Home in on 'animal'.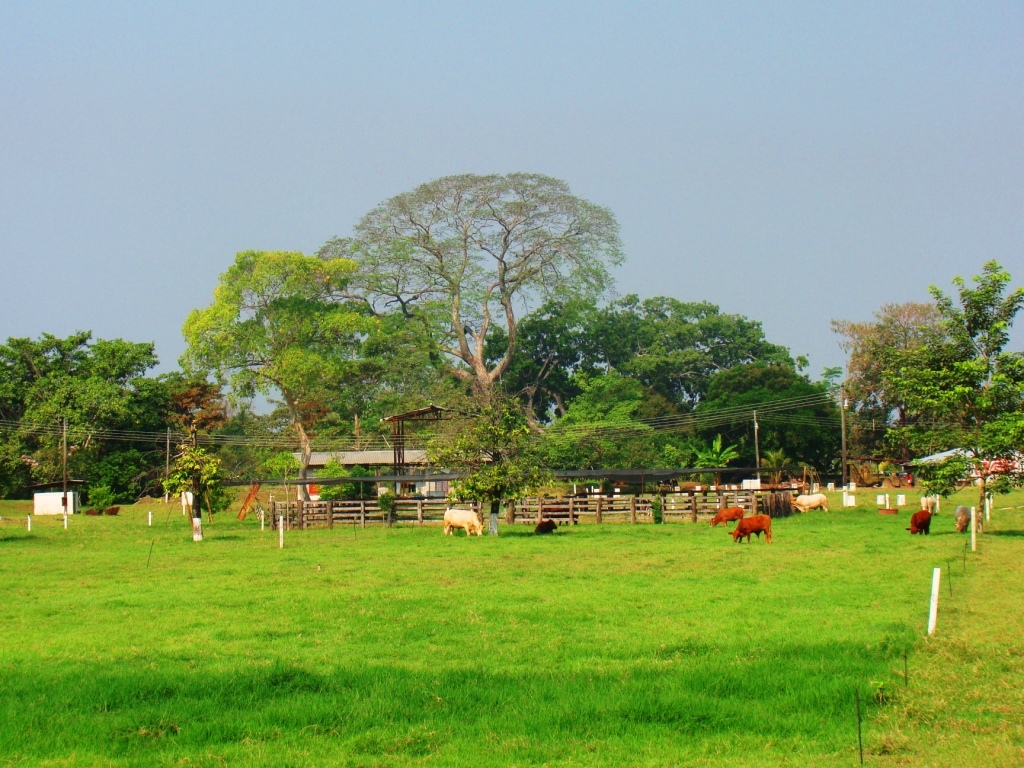
Homed in at select_region(908, 509, 936, 535).
